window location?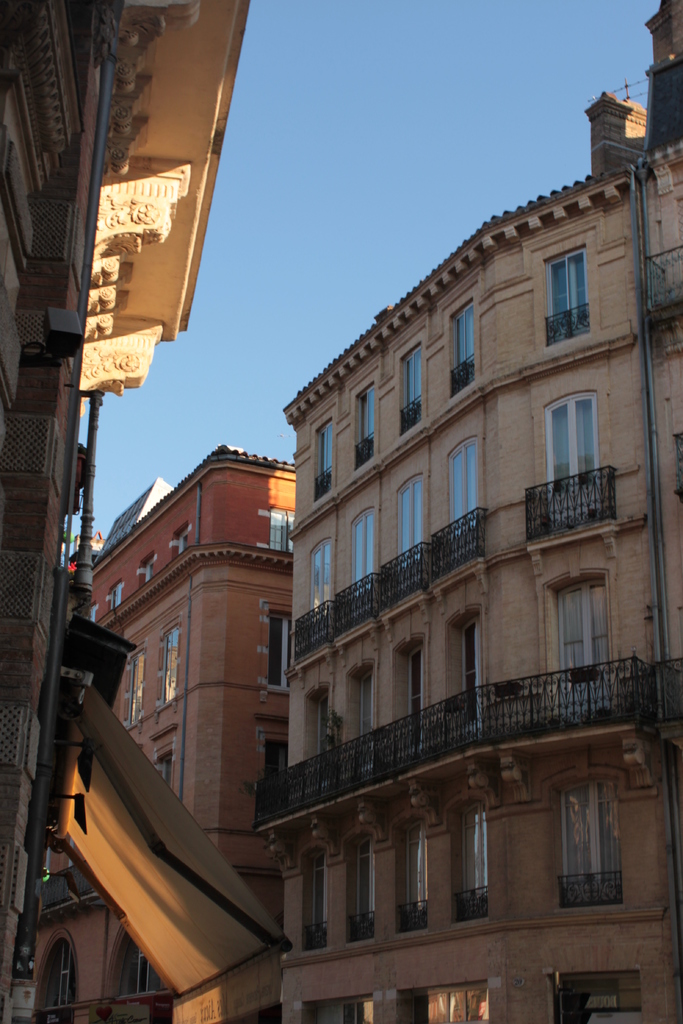
detection(269, 614, 294, 689)
